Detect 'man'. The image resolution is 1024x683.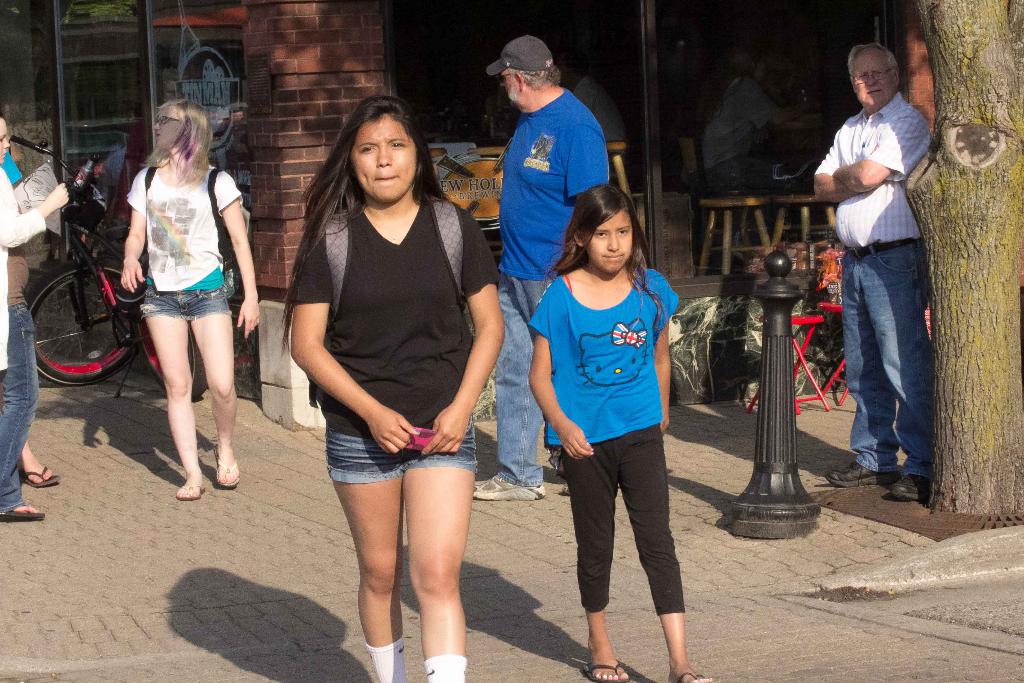
[819, 42, 949, 502].
